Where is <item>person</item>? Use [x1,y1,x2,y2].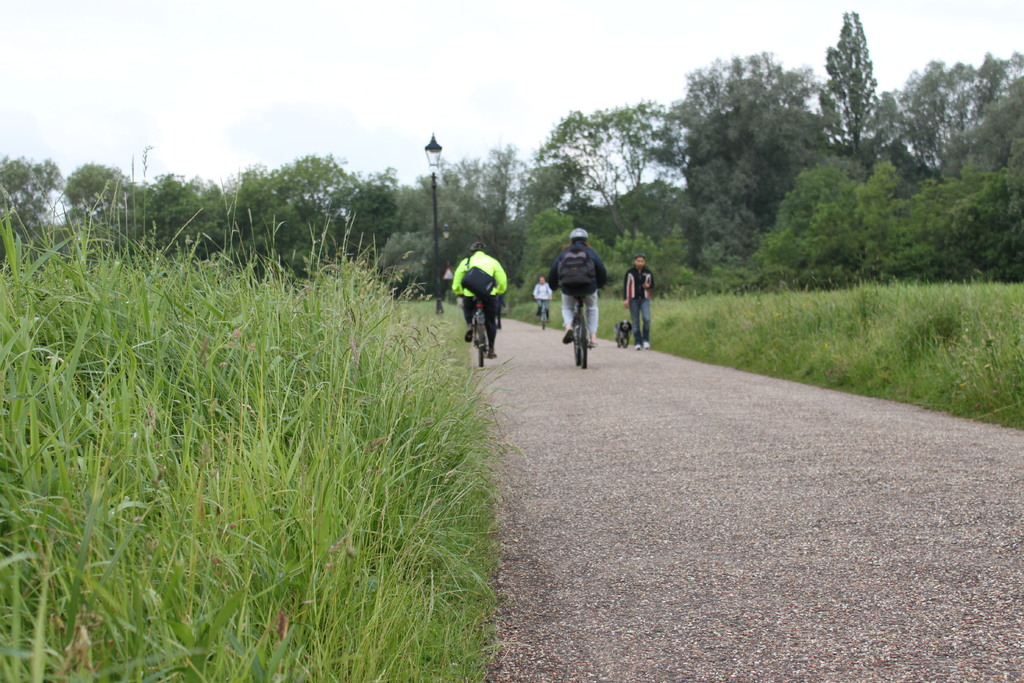
[548,229,607,347].
